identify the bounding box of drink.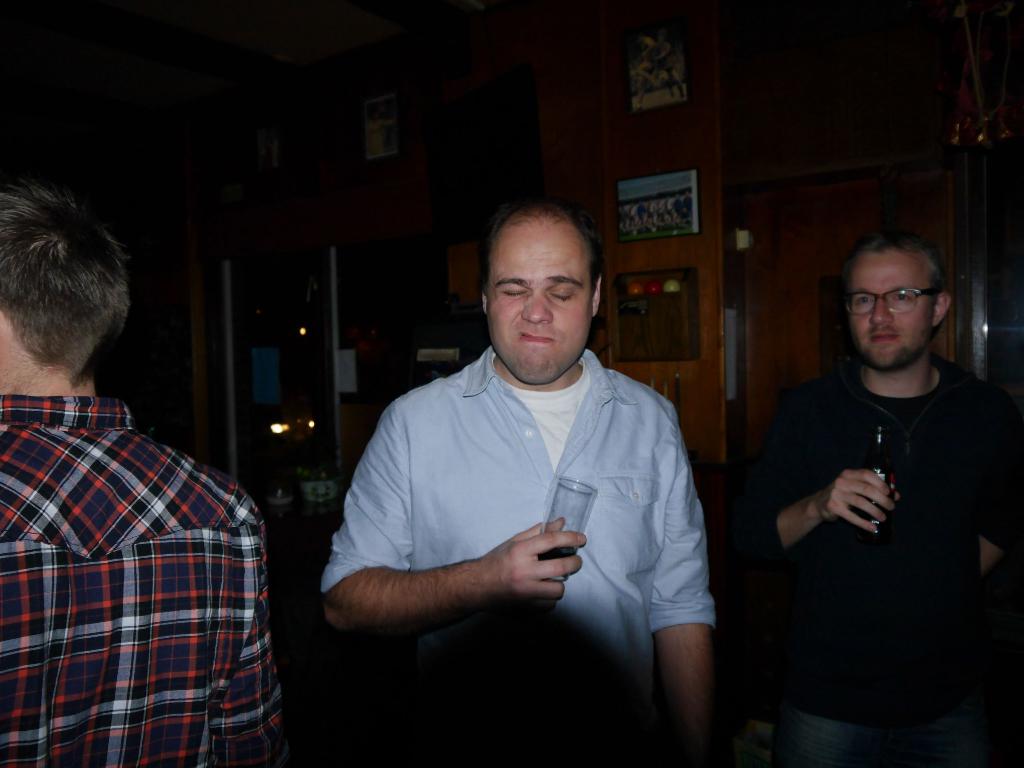
bbox=[534, 551, 579, 557].
